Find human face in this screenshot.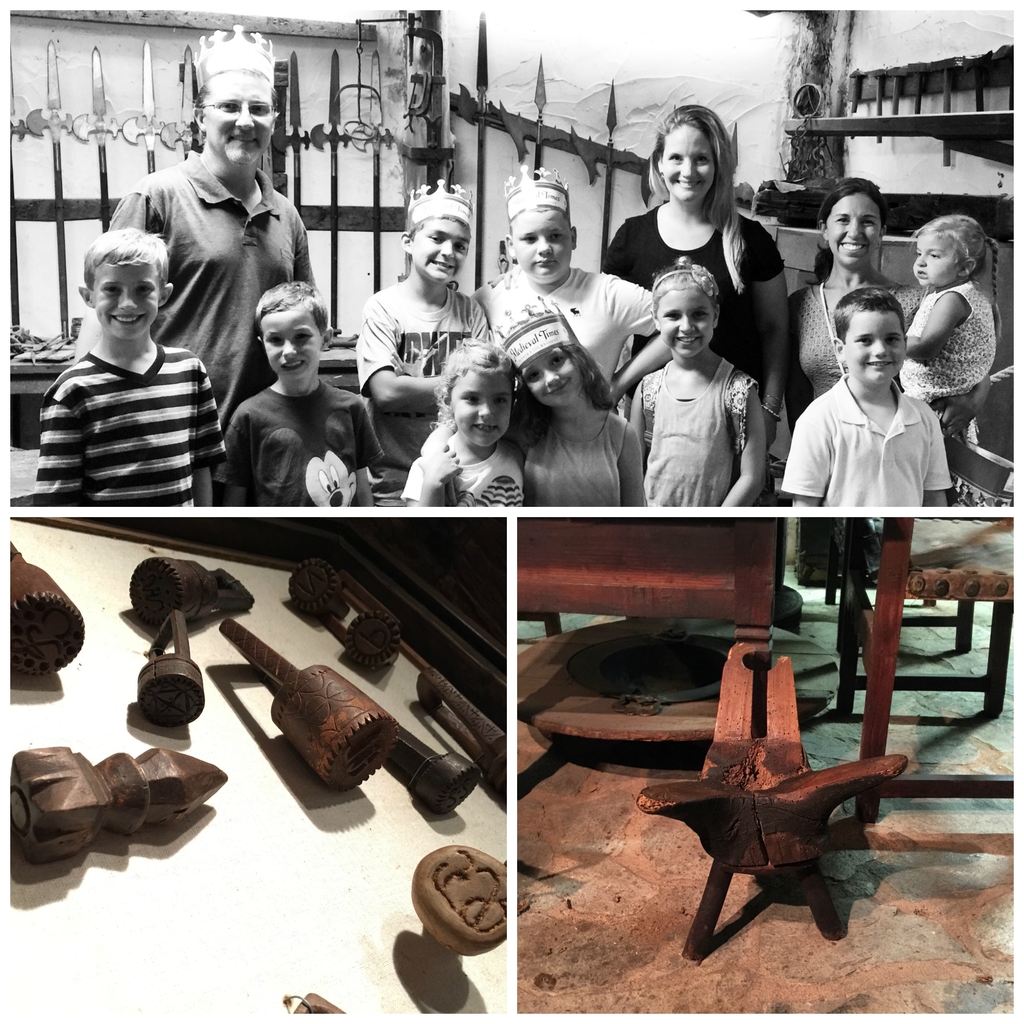
The bounding box for human face is pyautogui.locateOnScreen(264, 311, 315, 379).
